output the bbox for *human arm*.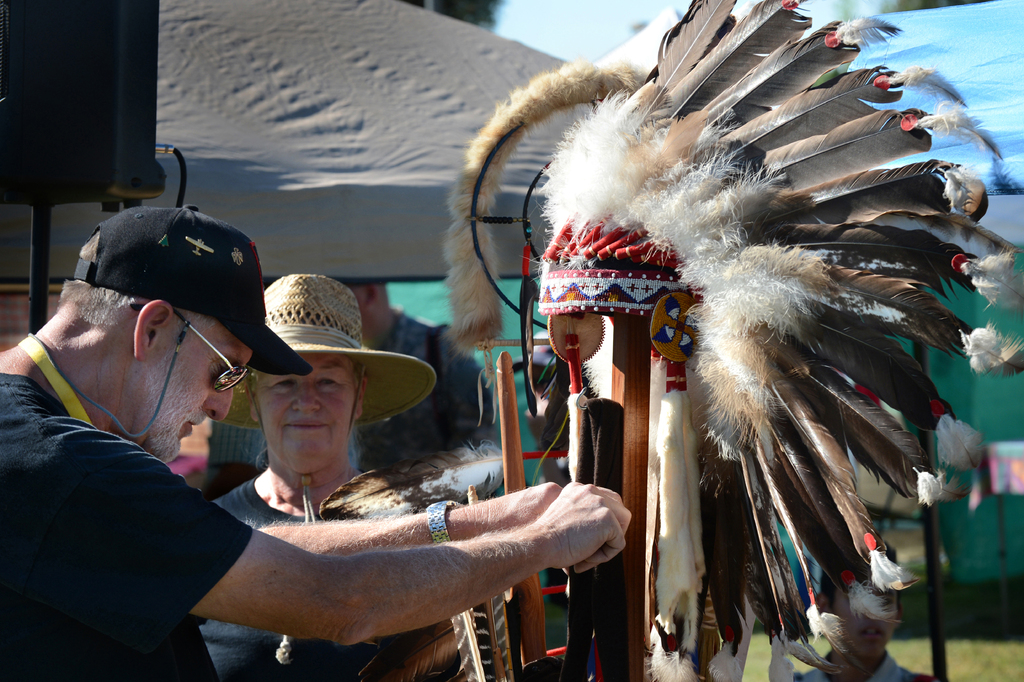
bbox(440, 331, 493, 447).
